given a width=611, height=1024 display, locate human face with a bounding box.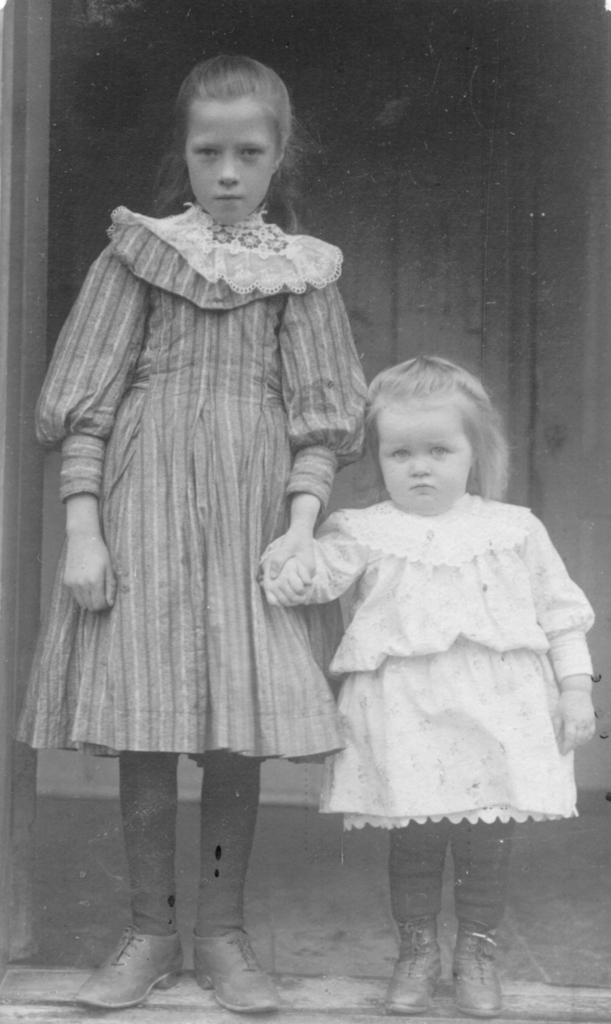
Located: [left=373, top=405, right=473, bottom=519].
